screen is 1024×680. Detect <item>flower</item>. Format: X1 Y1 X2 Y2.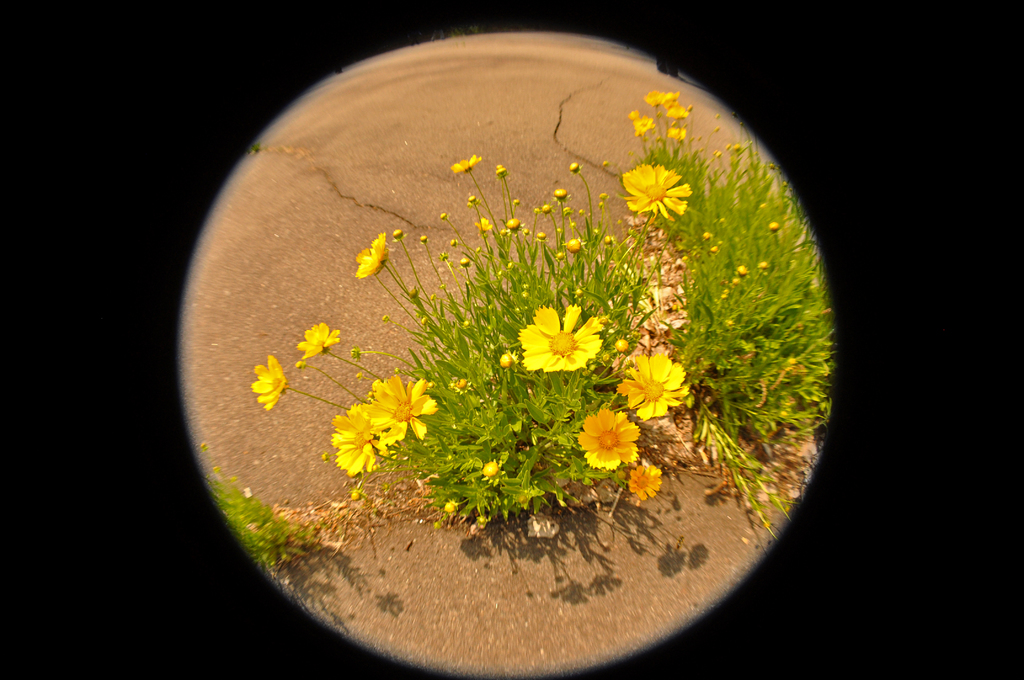
357 232 388 279.
